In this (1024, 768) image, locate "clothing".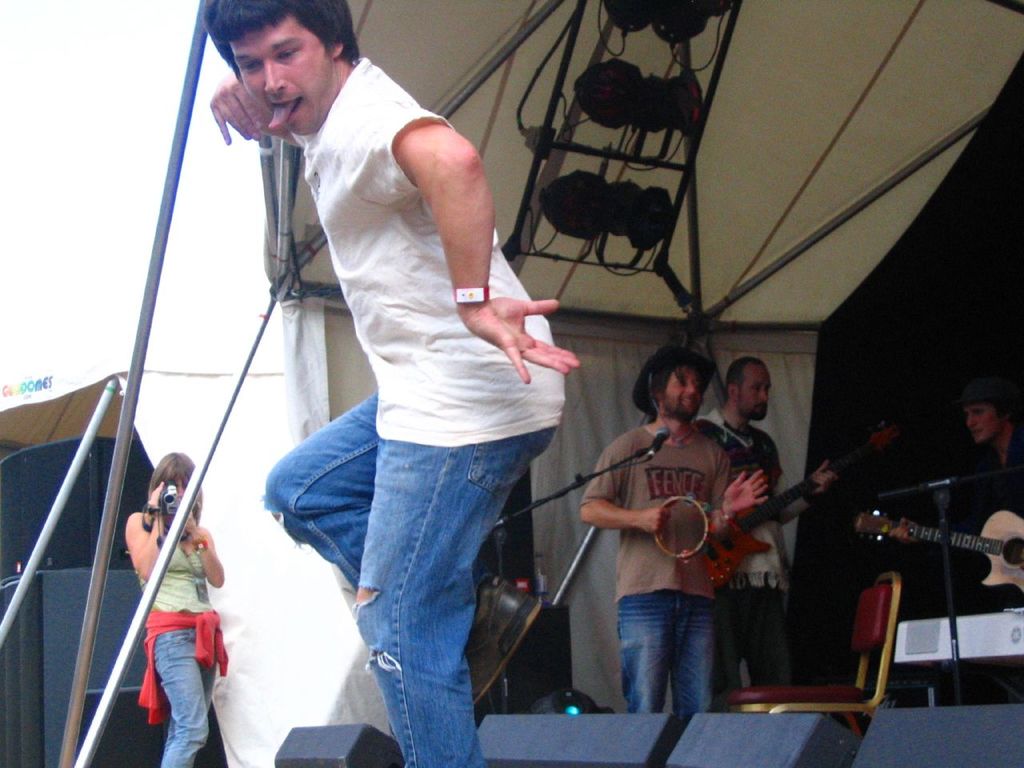
Bounding box: [268, 54, 568, 767].
